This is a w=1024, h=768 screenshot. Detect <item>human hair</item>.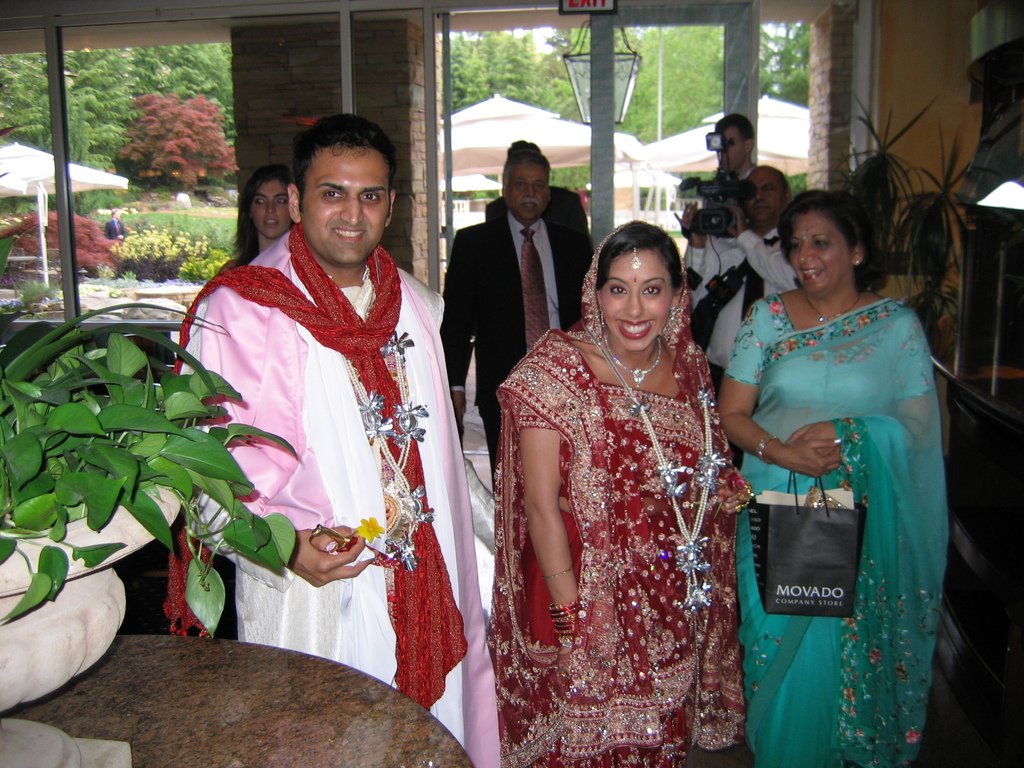
pyautogui.locateOnScreen(716, 109, 752, 143).
